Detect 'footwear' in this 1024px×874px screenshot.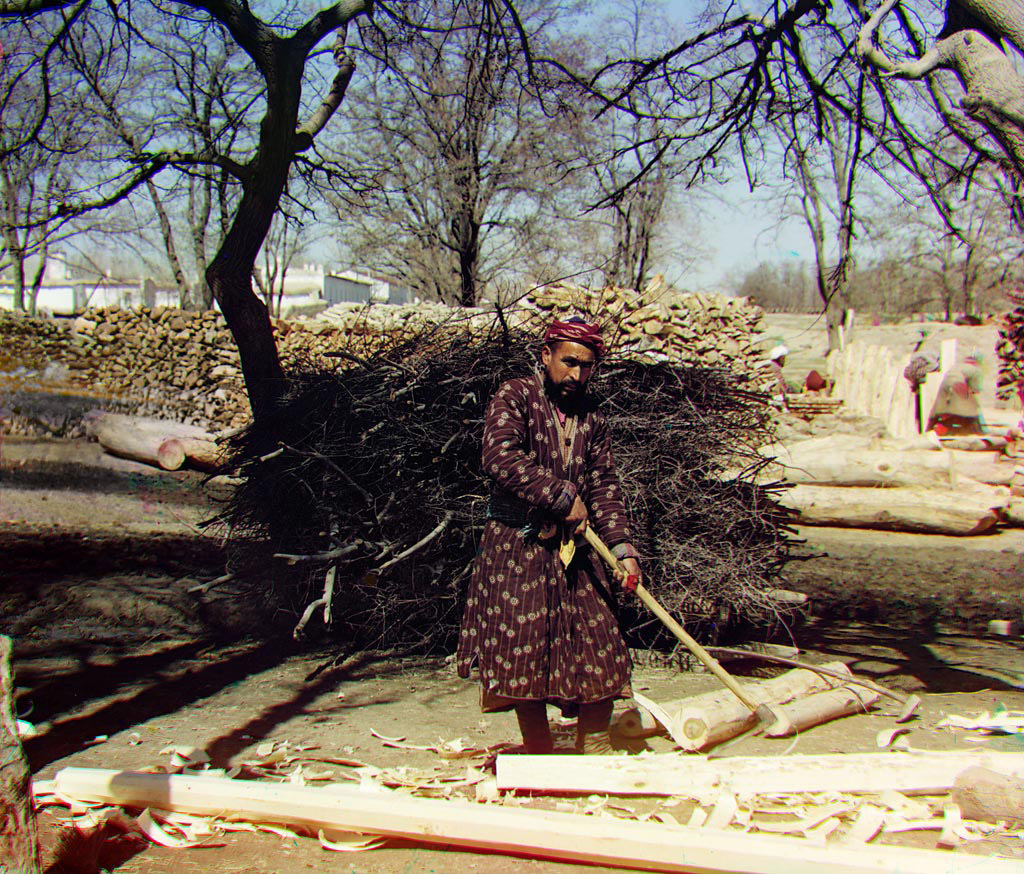
Detection: 500:696:554:757.
